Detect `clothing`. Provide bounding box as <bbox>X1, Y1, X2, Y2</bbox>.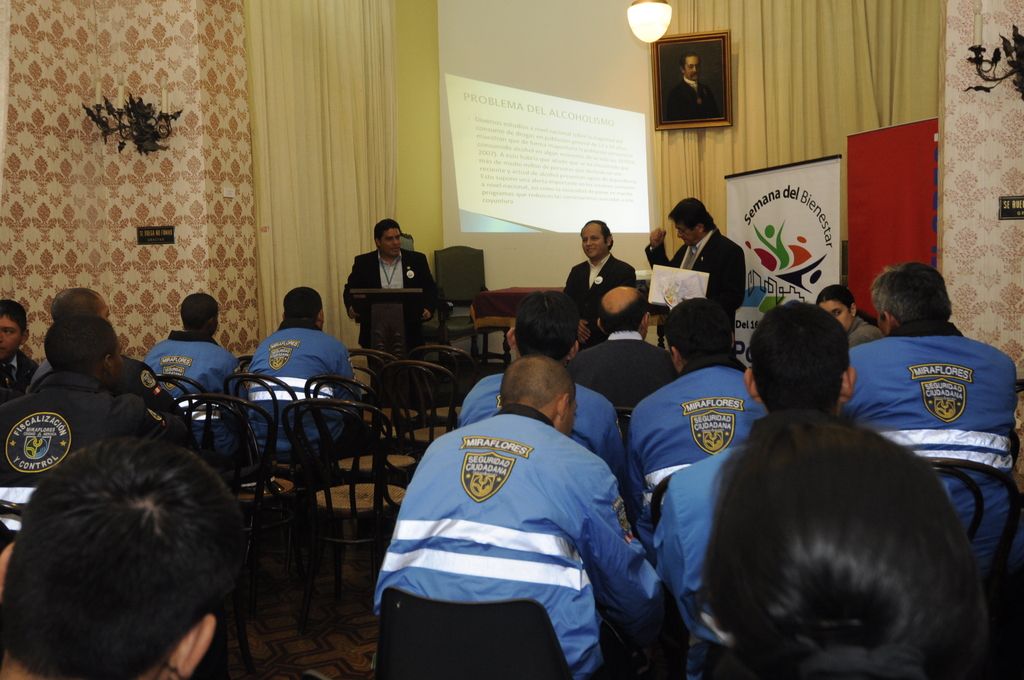
<bbox>630, 347, 767, 535</bbox>.
